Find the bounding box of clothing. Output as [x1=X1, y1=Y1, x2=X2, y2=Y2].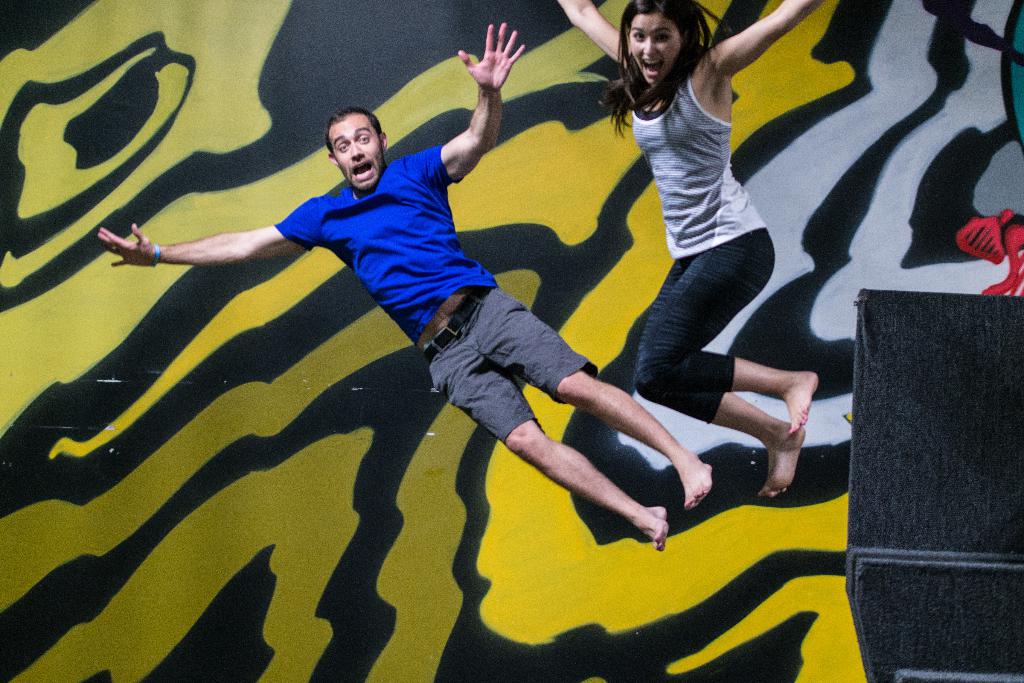
[x1=617, y1=54, x2=781, y2=444].
